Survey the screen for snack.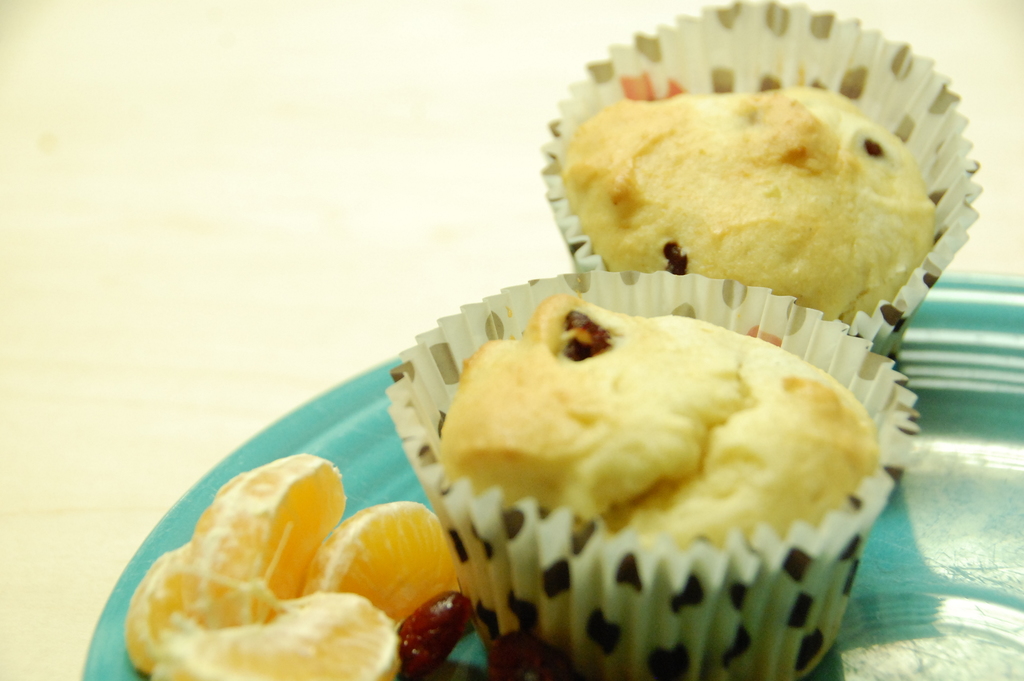
Survey found: {"left": 440, "top": 316, "right": 886, "bottom": 669}.
